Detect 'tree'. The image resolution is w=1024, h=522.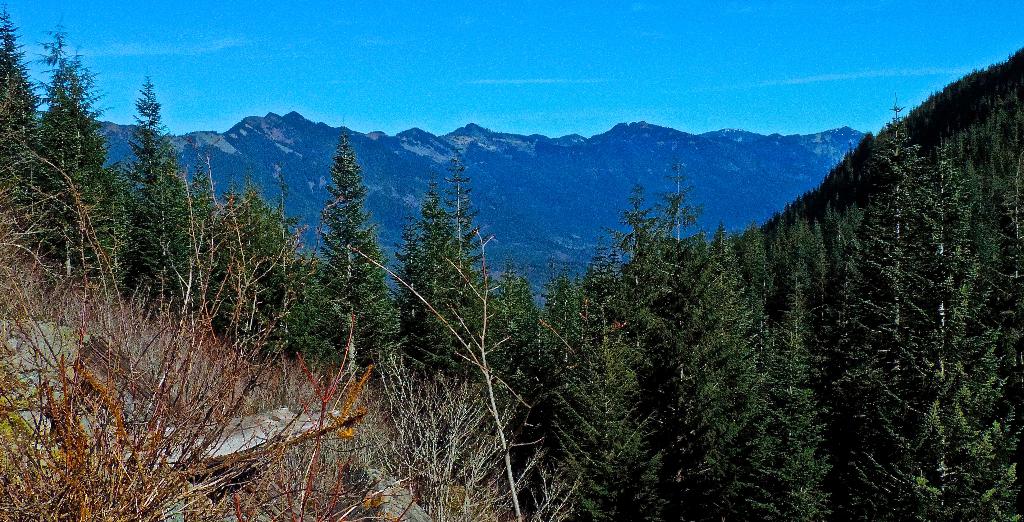
Rect(964, 92, 1020, 202).
